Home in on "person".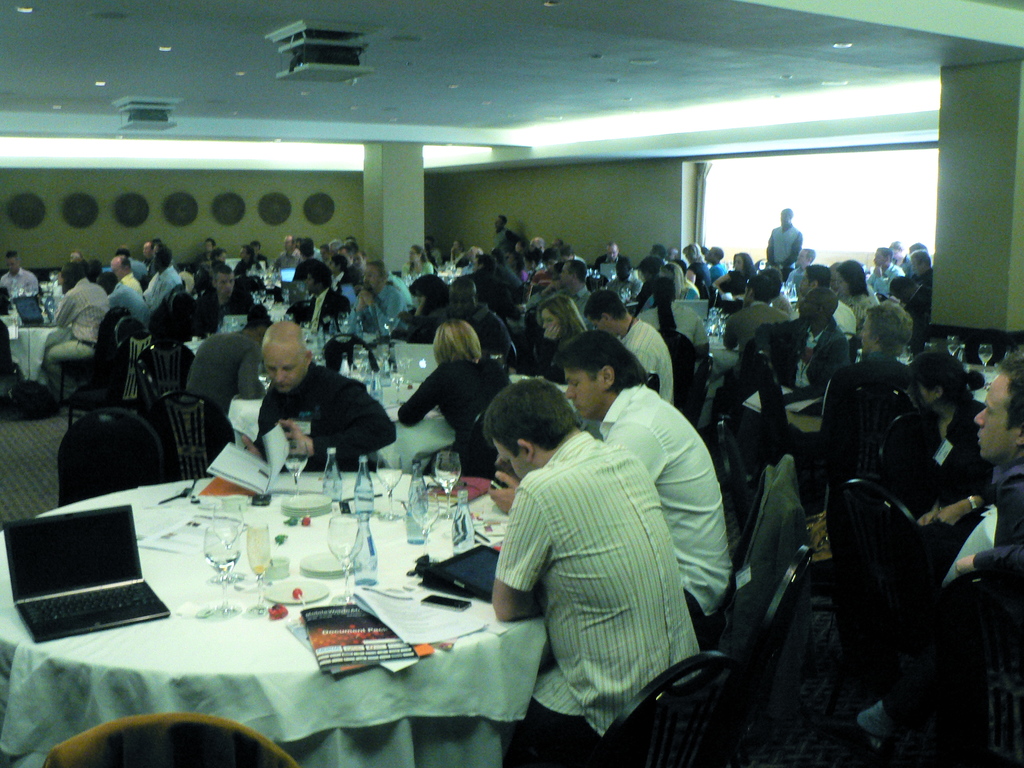
Homed in at detection(397, 319, 507, 477).
